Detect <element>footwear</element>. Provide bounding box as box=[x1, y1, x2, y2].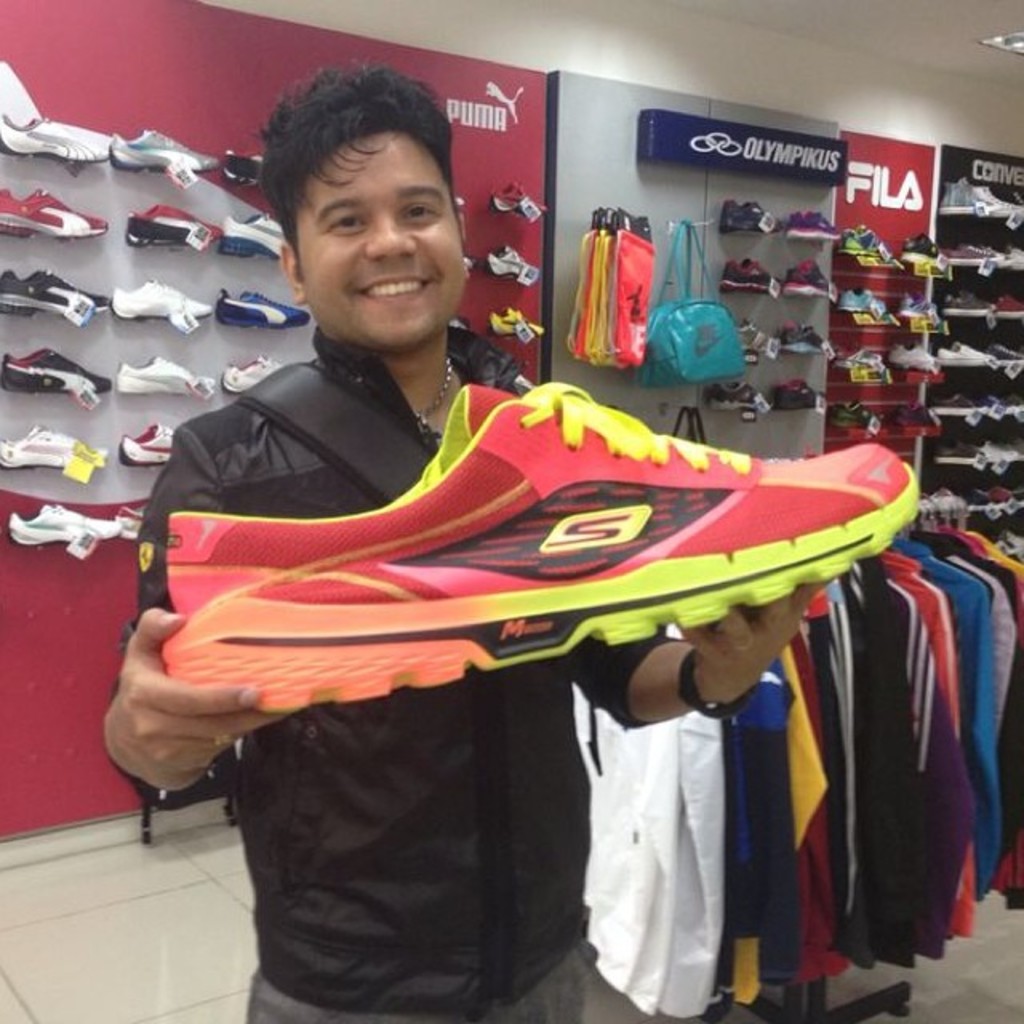
box=[0, 344, 117, 387].
